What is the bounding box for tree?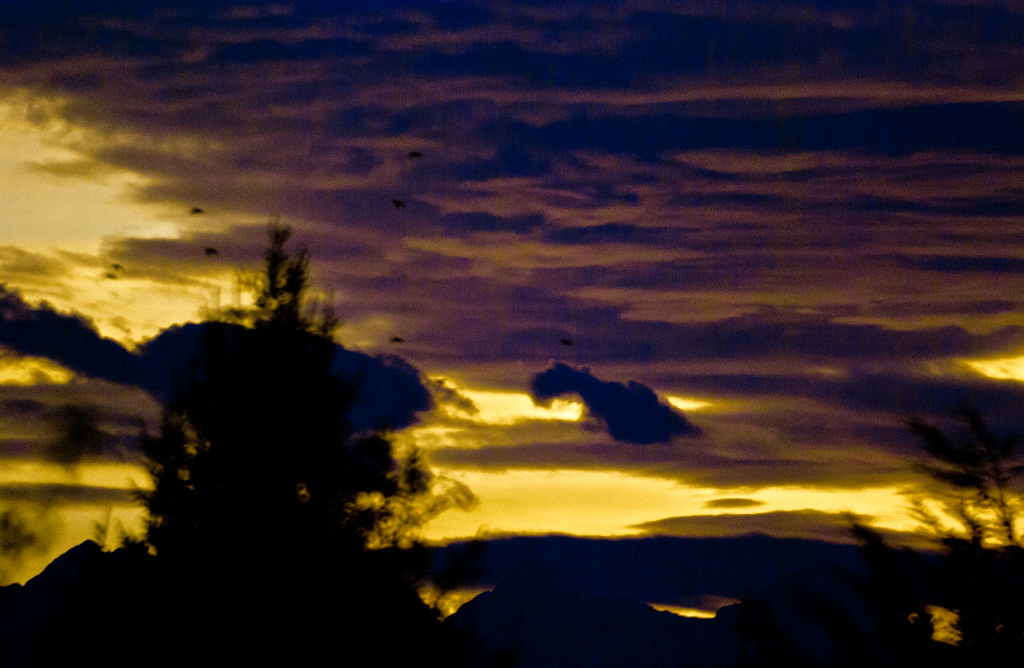
BBox(117, 214, 435, 568).
